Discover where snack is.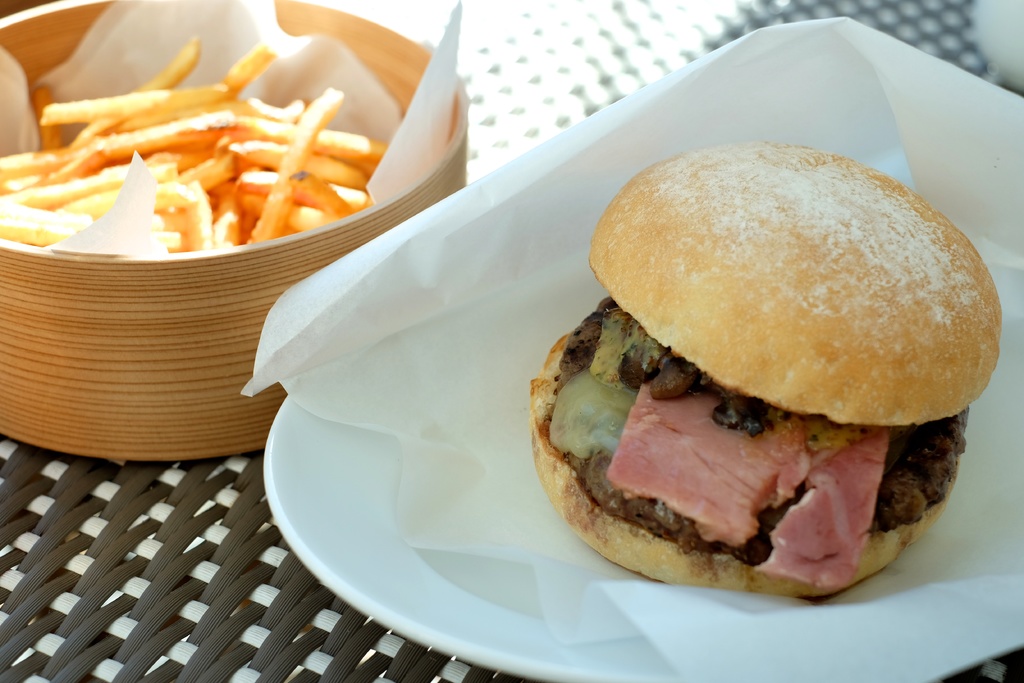
Discovered at <region>29, 88, 390, 261</region>.
